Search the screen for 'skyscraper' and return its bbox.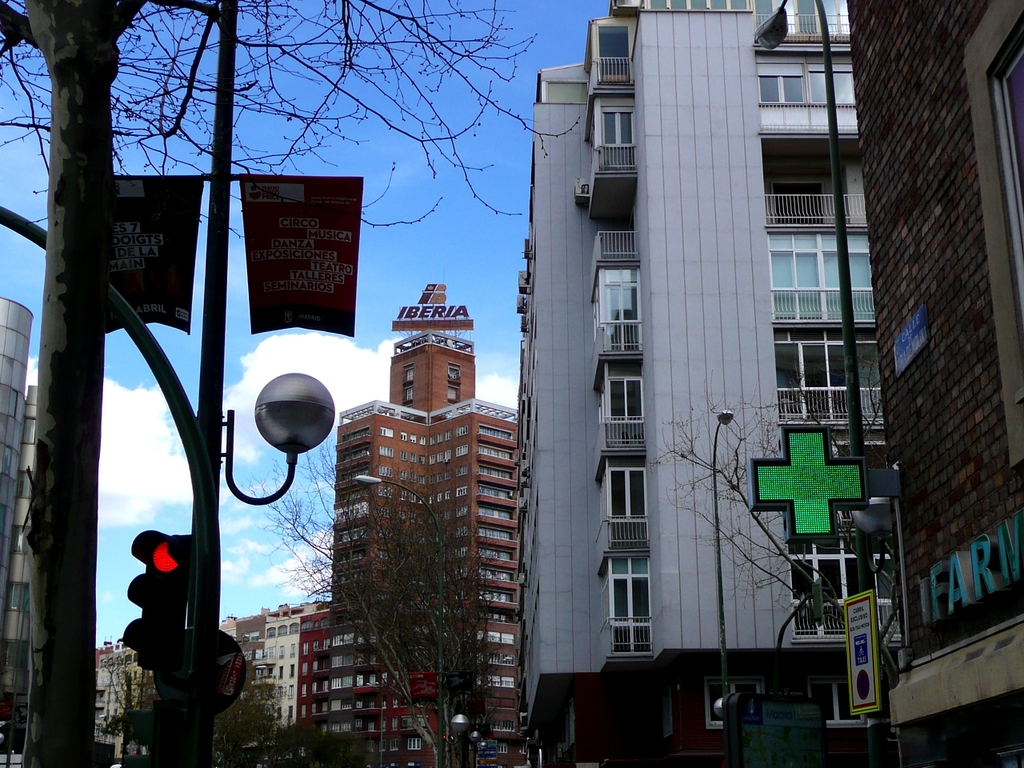
Found: (left=514, top=0, right=897, bottom=767).
